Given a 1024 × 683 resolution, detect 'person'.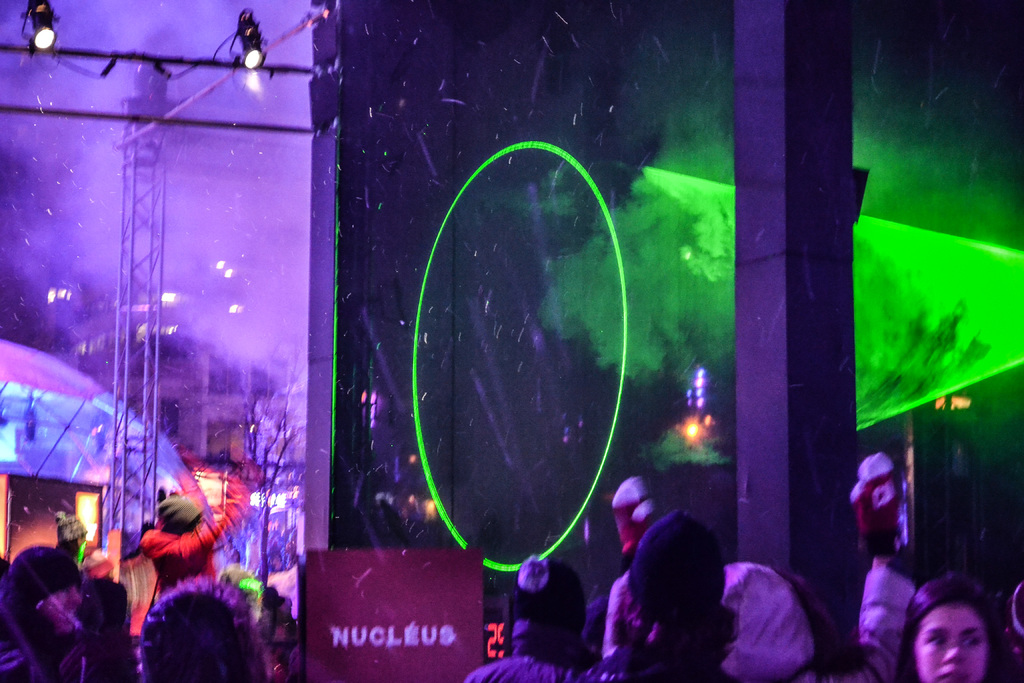
crop(61, 549, 135, 682).
